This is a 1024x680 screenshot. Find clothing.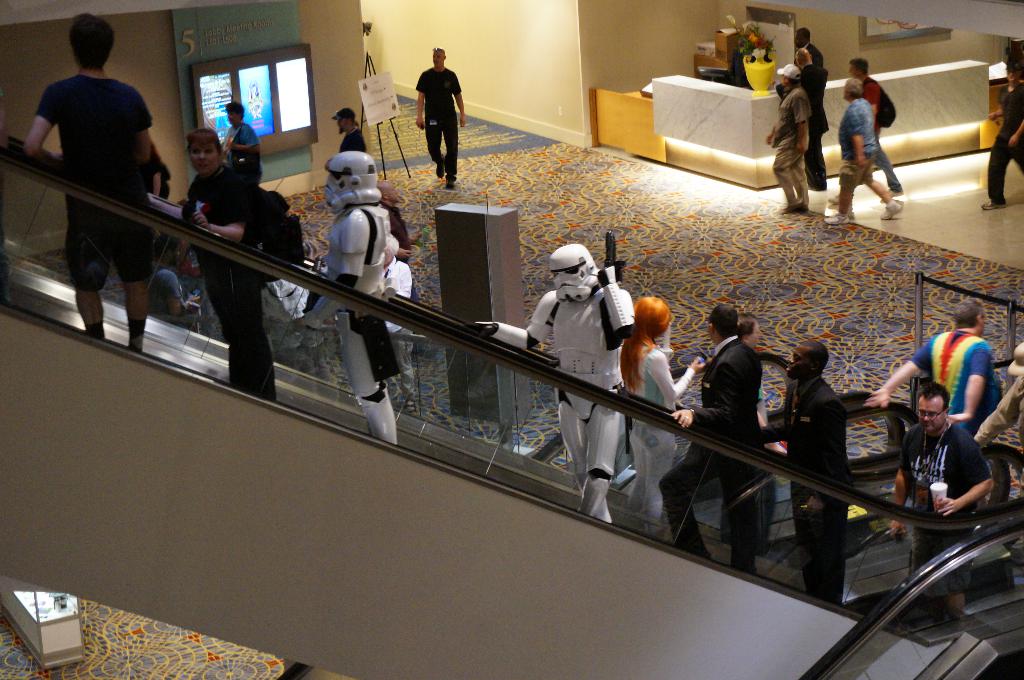
Bounding box: detection(35, 75, 154, 191).
